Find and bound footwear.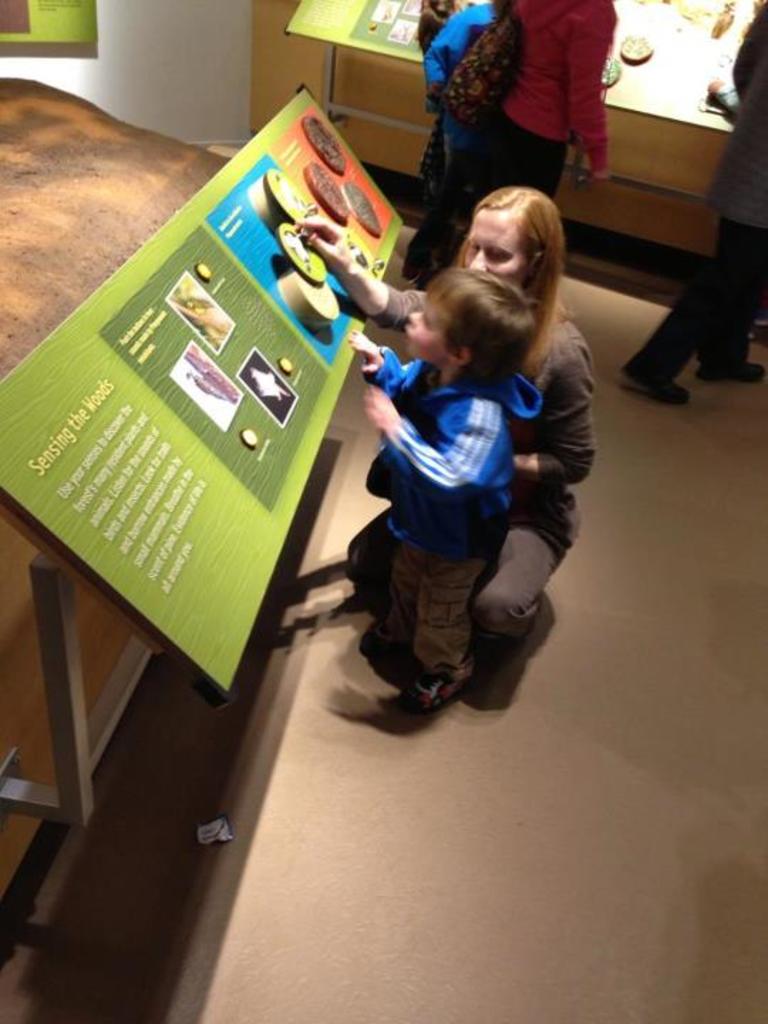
Bound: 694:361:767:388.
